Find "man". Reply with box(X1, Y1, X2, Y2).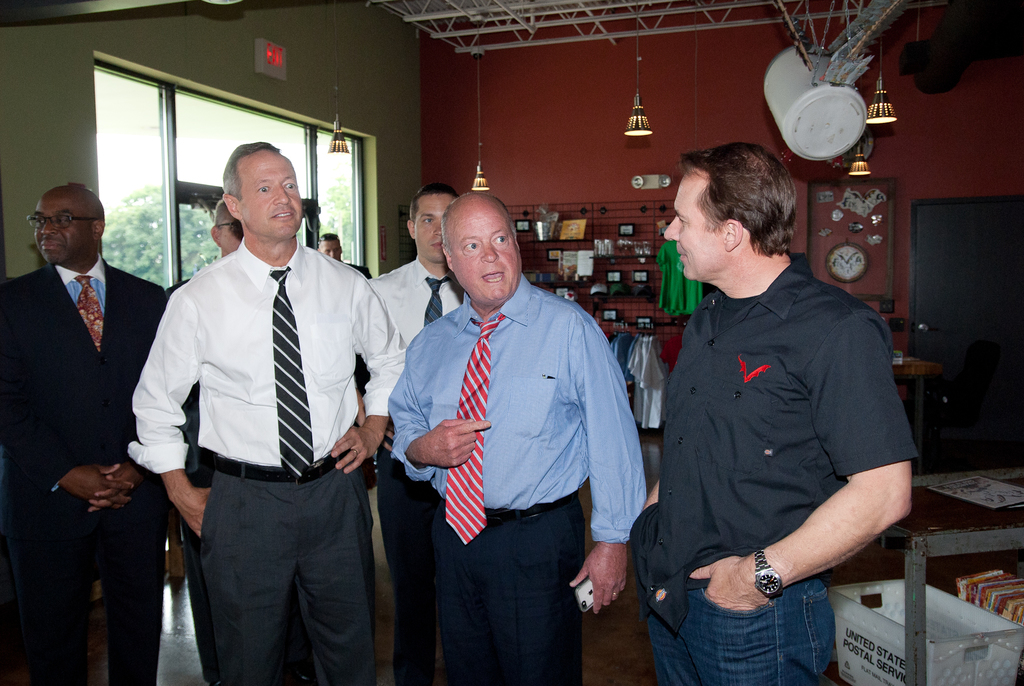
box(0, 187, 168, 685).
